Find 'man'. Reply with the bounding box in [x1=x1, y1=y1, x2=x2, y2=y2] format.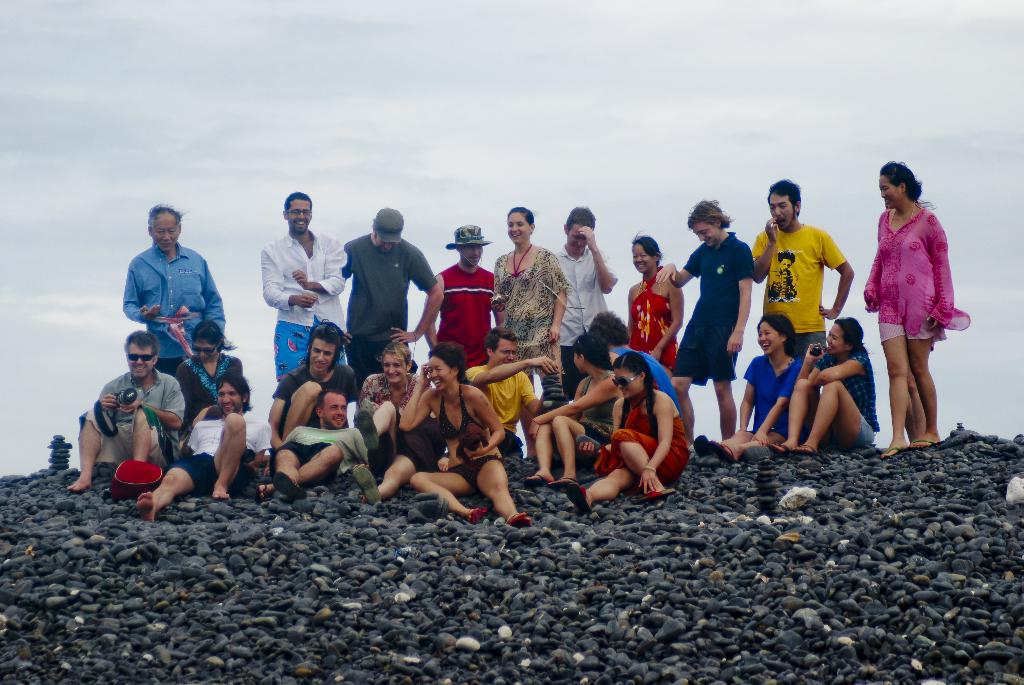
[x1=114, y1=202, x2=225, y2=401].
